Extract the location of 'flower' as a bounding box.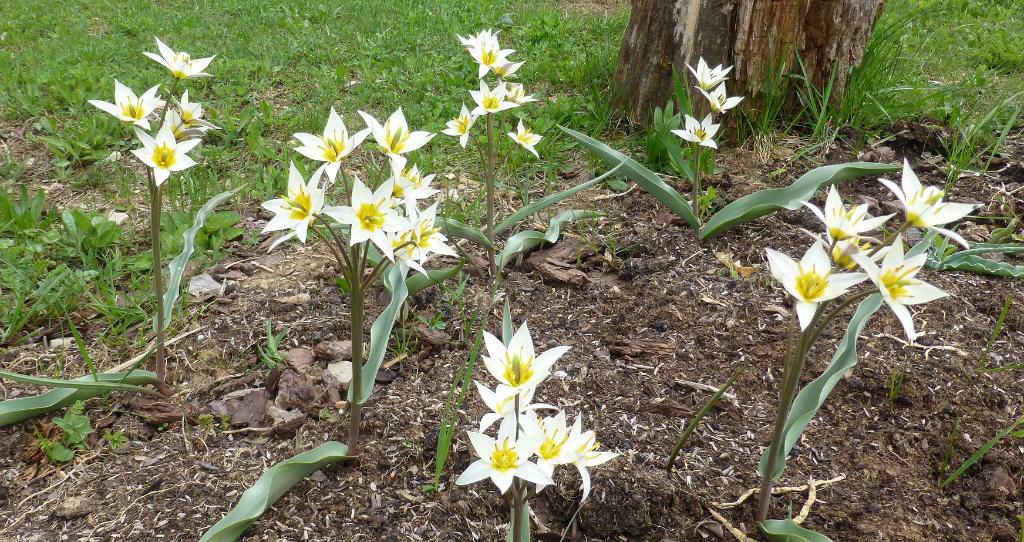
261,165,326,245.
